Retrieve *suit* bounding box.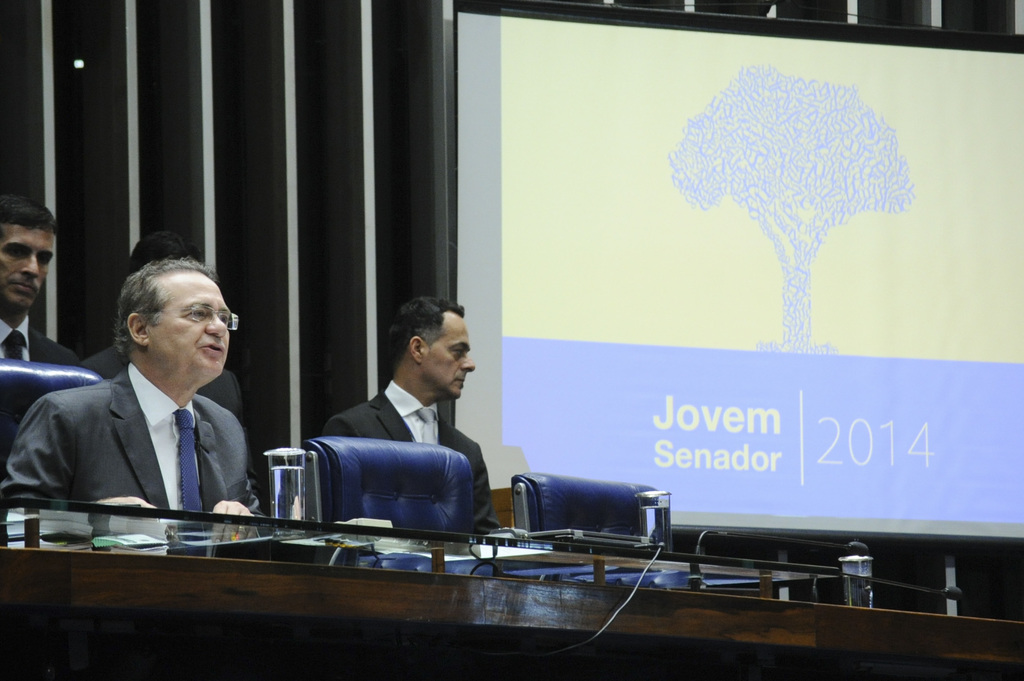
Bounding box: <region>17, 319, 279, 535</region>.
